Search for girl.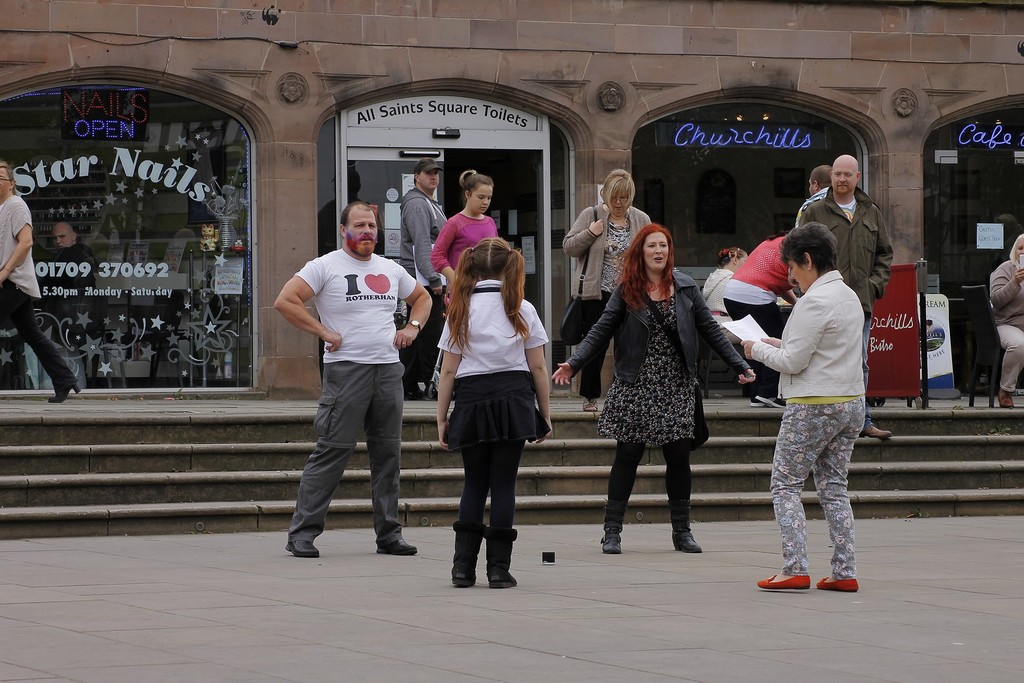
Found at detection(701, 247, 748, 344).
